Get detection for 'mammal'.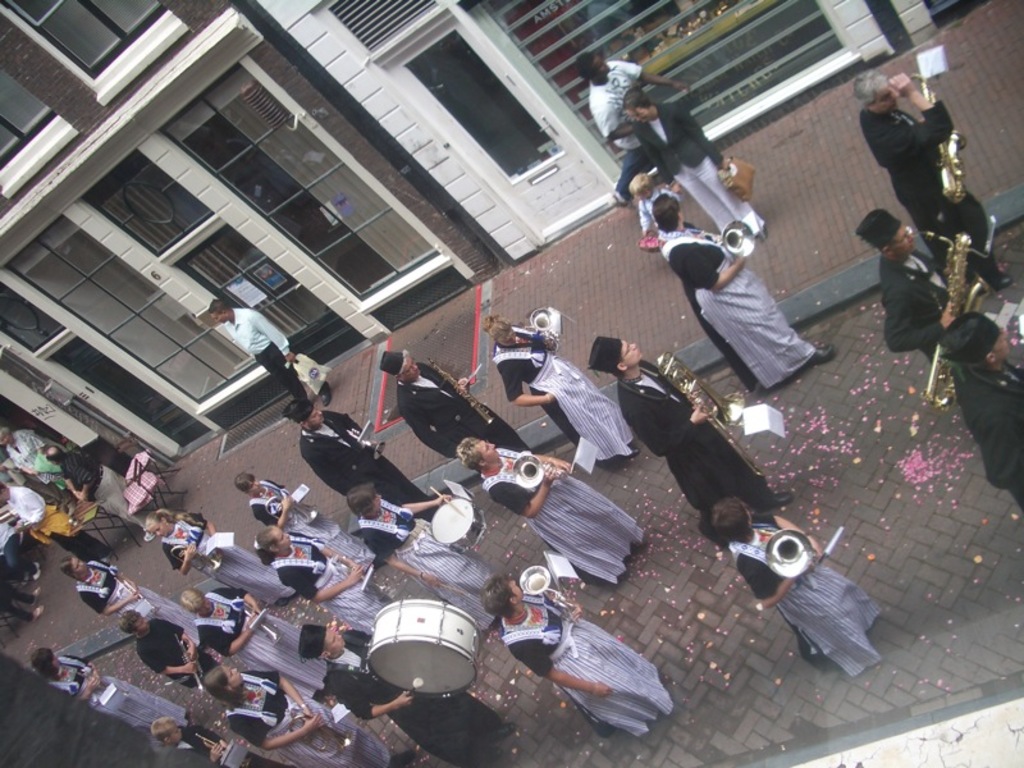
Detection: [x1=204, y1=660, x2=424, y2=765].
